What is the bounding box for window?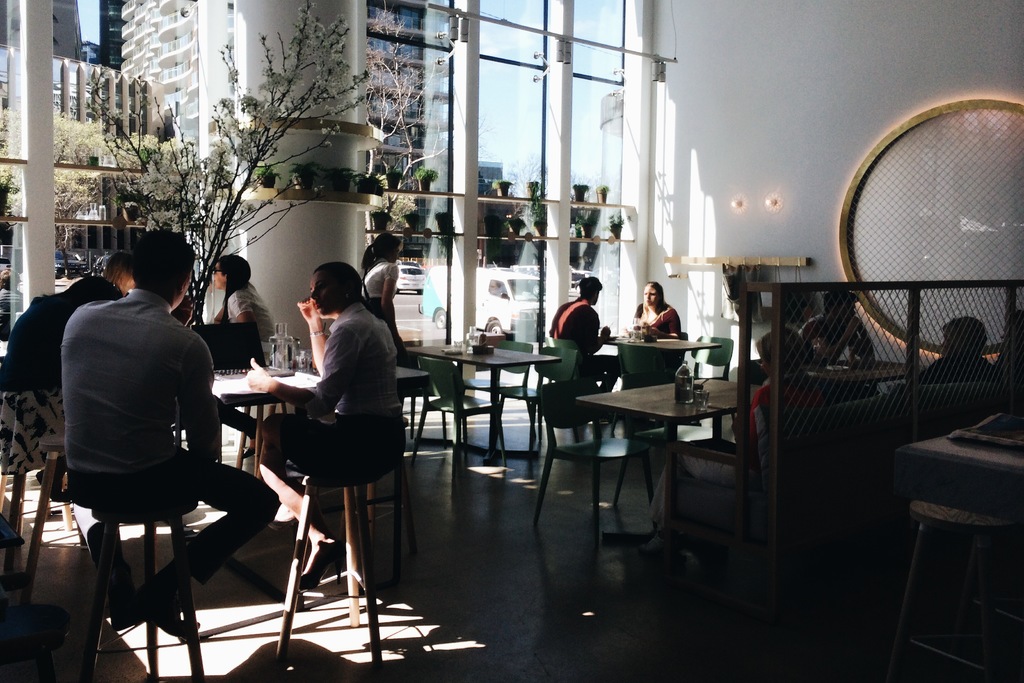
<region>566, 81, 623, 202</region>.
